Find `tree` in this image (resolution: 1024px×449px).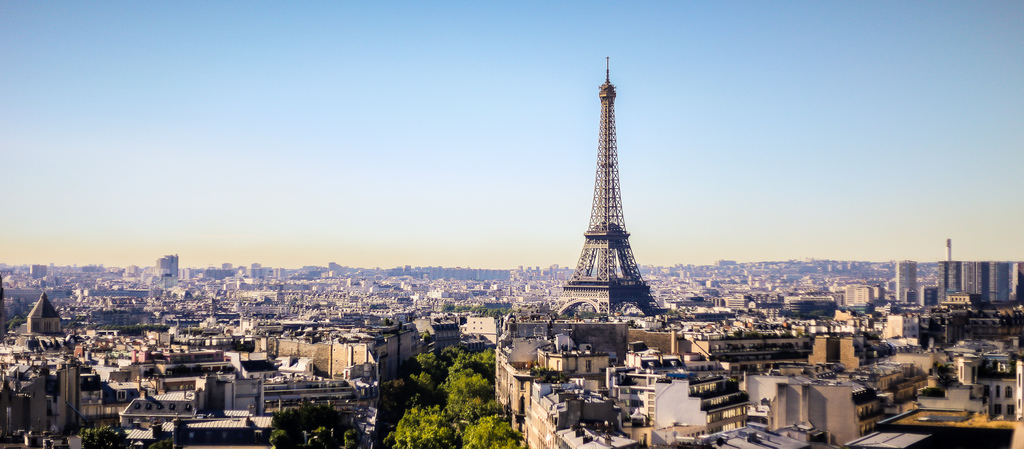
region(422, 329, 433, 339).
